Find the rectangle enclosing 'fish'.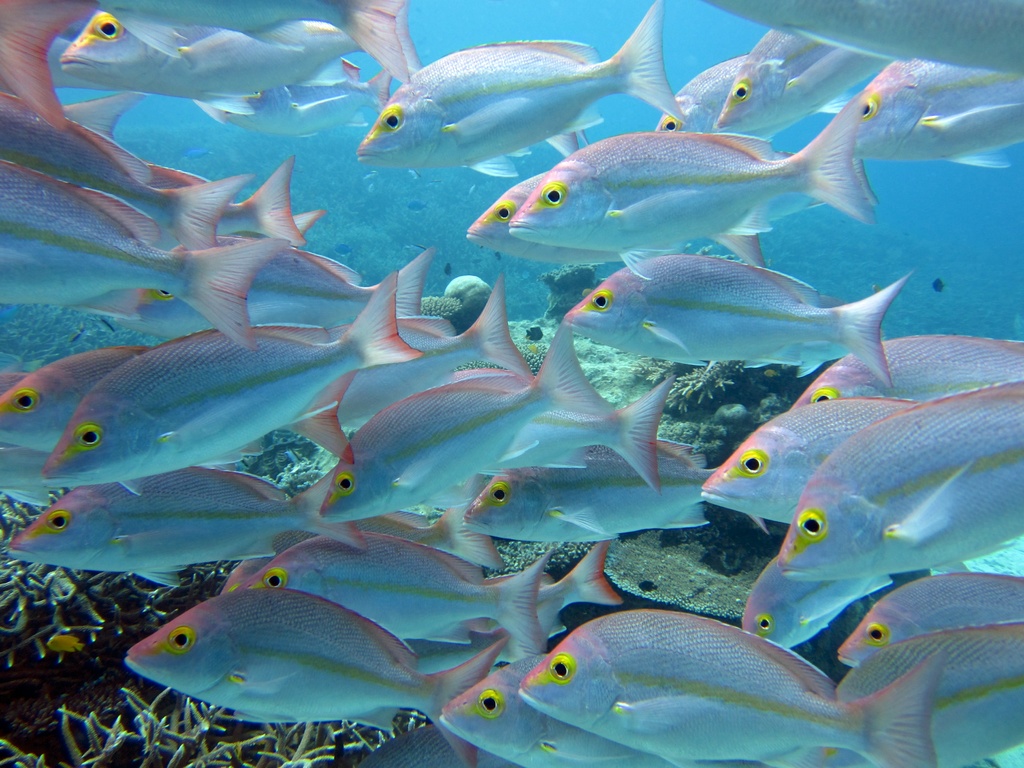
704, 400, 917, 527.
